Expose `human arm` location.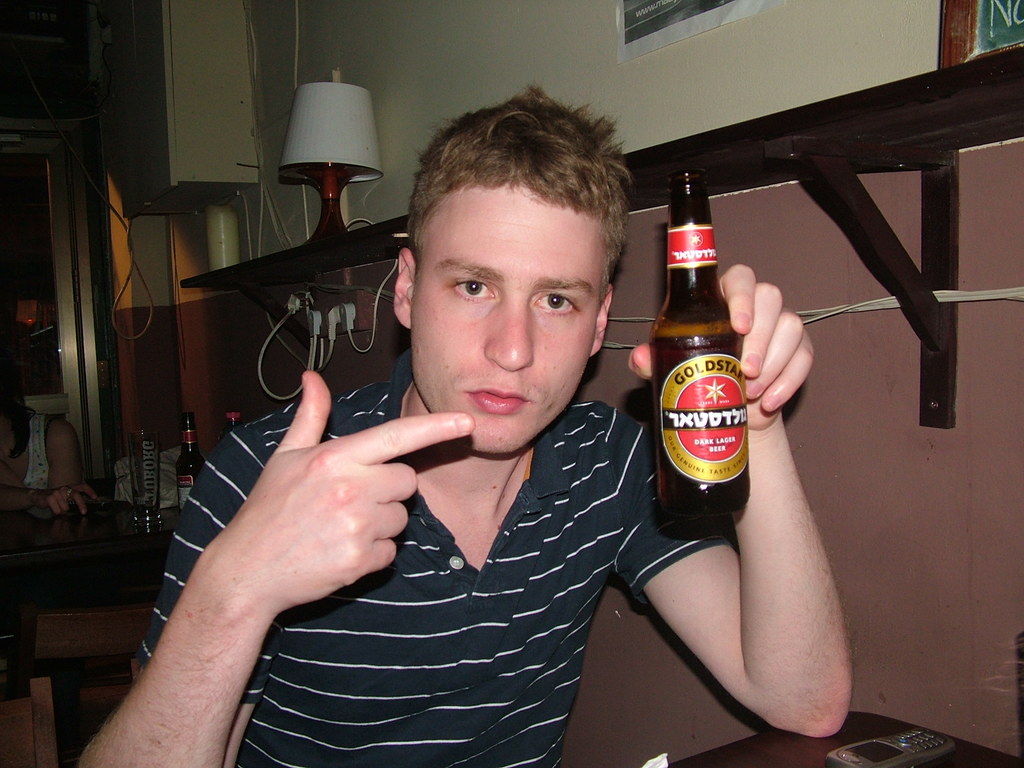
Exposed at select_region(0, 477, 104, 518).
